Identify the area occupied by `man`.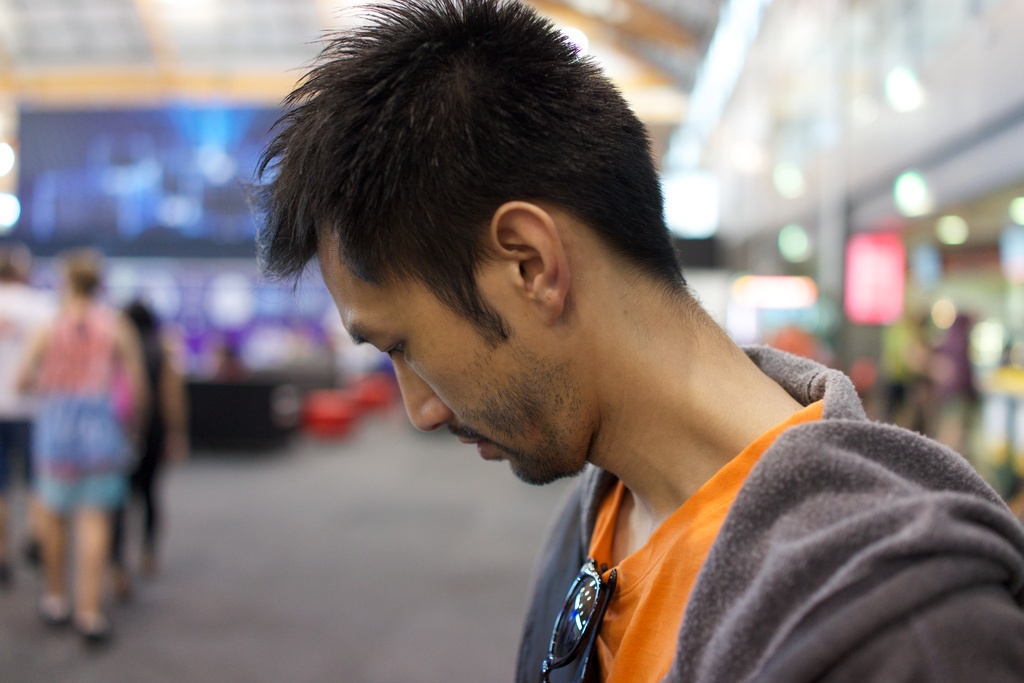
Area: x1=0, y1=245, x2=58, y2=589.
